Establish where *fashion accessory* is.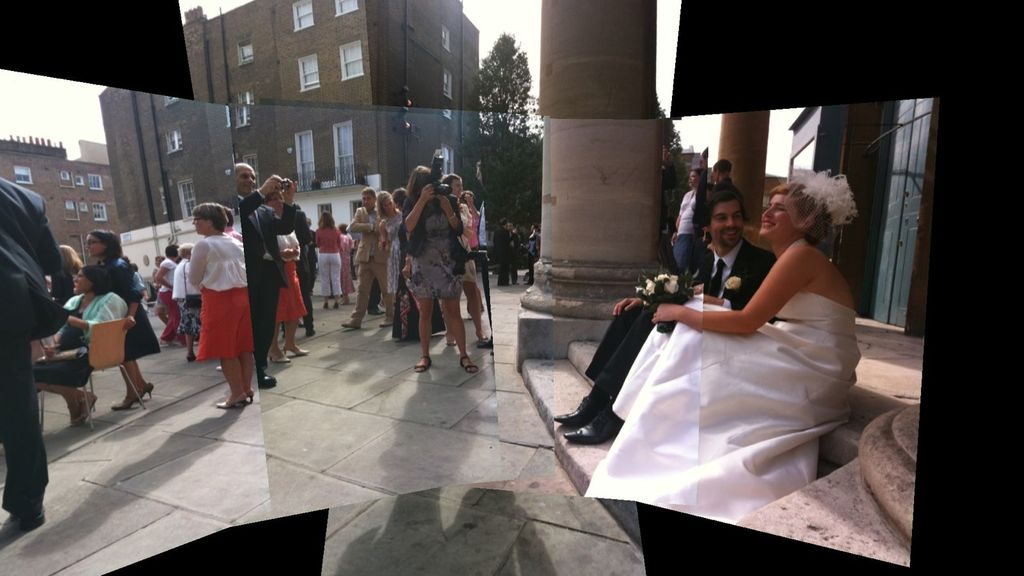
Established at bbox=(260, 372, 278, 390).
